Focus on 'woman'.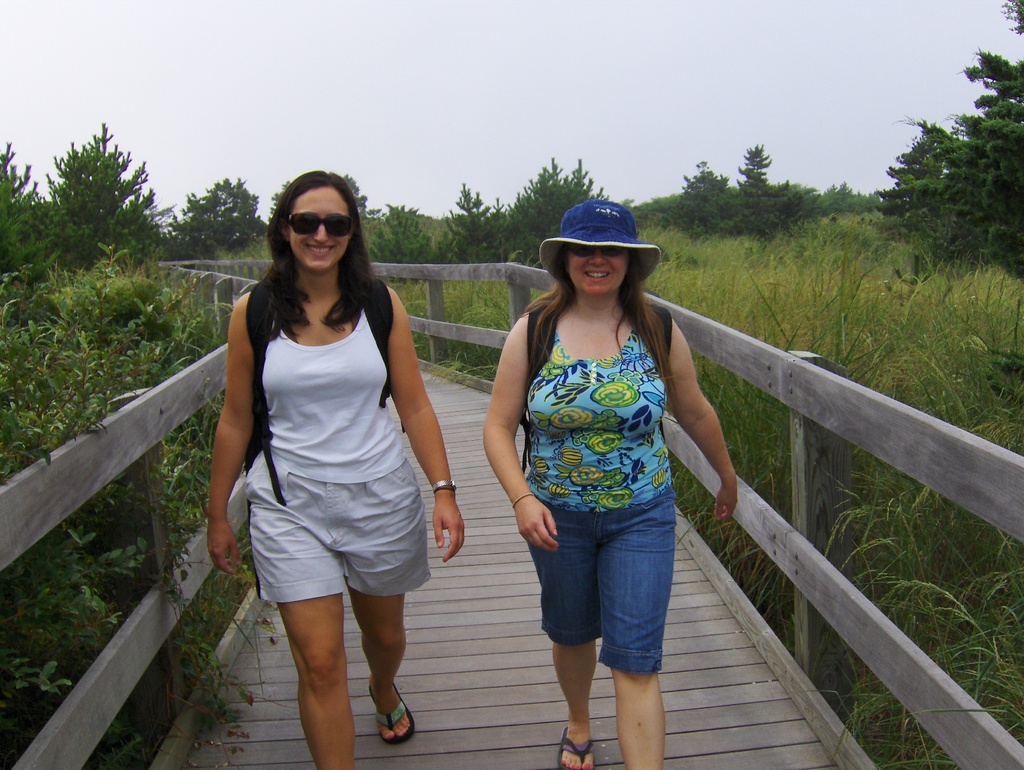
Focused at bbox=[522, 296, 671, 678].
